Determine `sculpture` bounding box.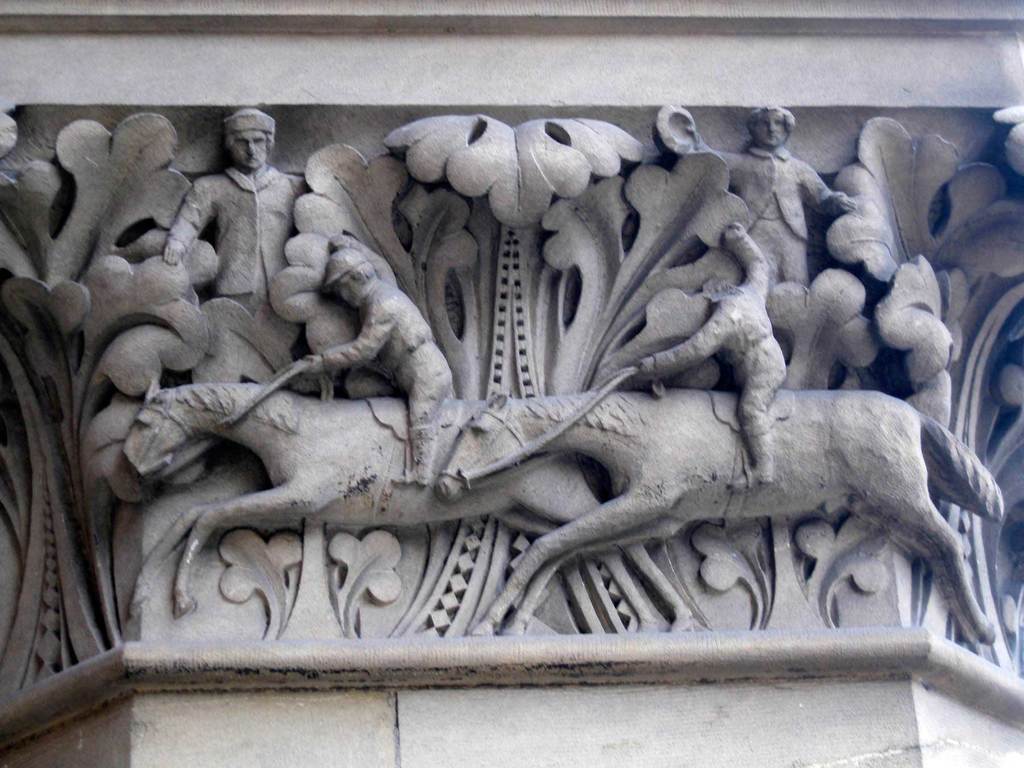
Determined: 300,246,459,500.
